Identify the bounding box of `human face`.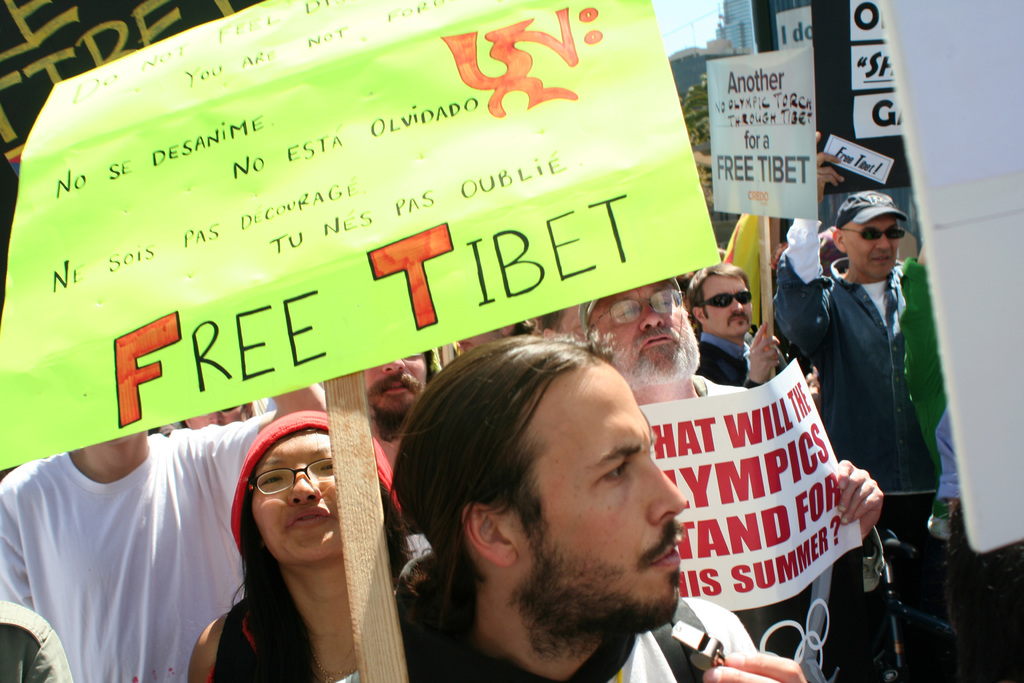
[x1=251, y1=423, x2=340, y2=563].
